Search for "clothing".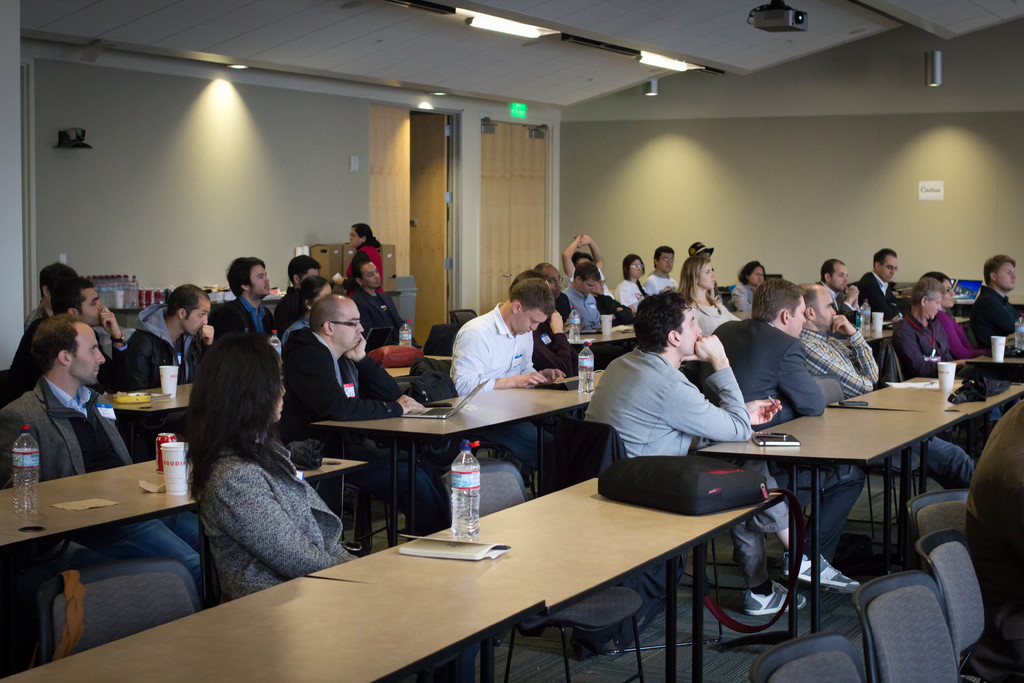
Found at 570,267,609,299.
